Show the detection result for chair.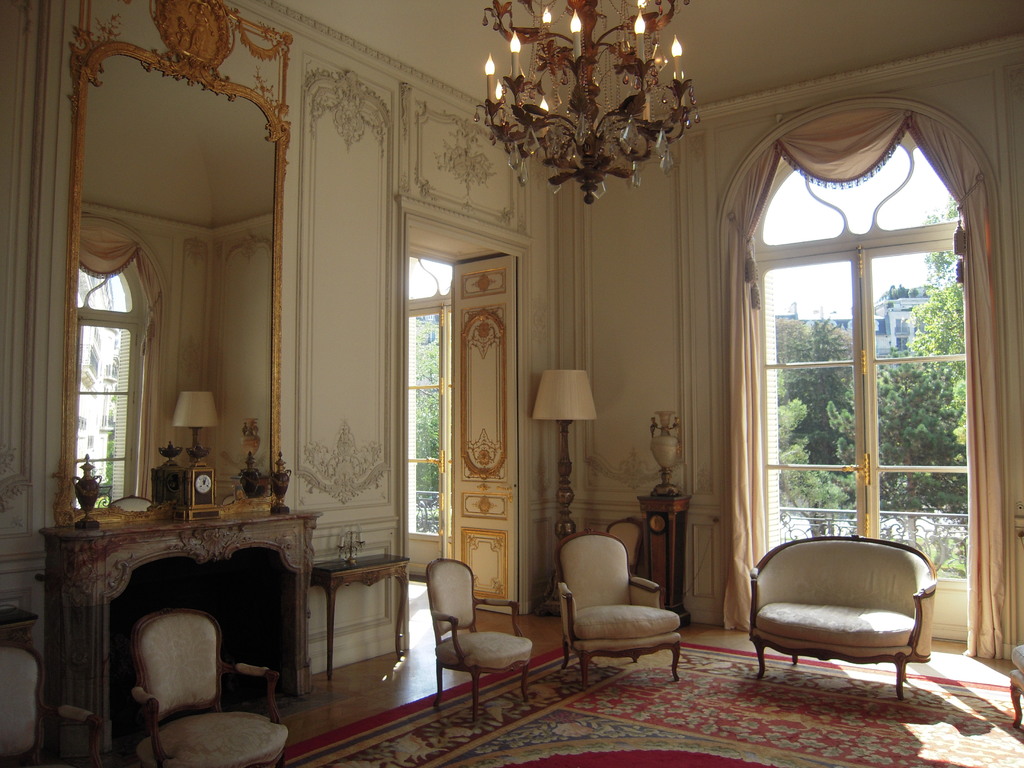
left=605, top=515, right=643, bottom=580.
